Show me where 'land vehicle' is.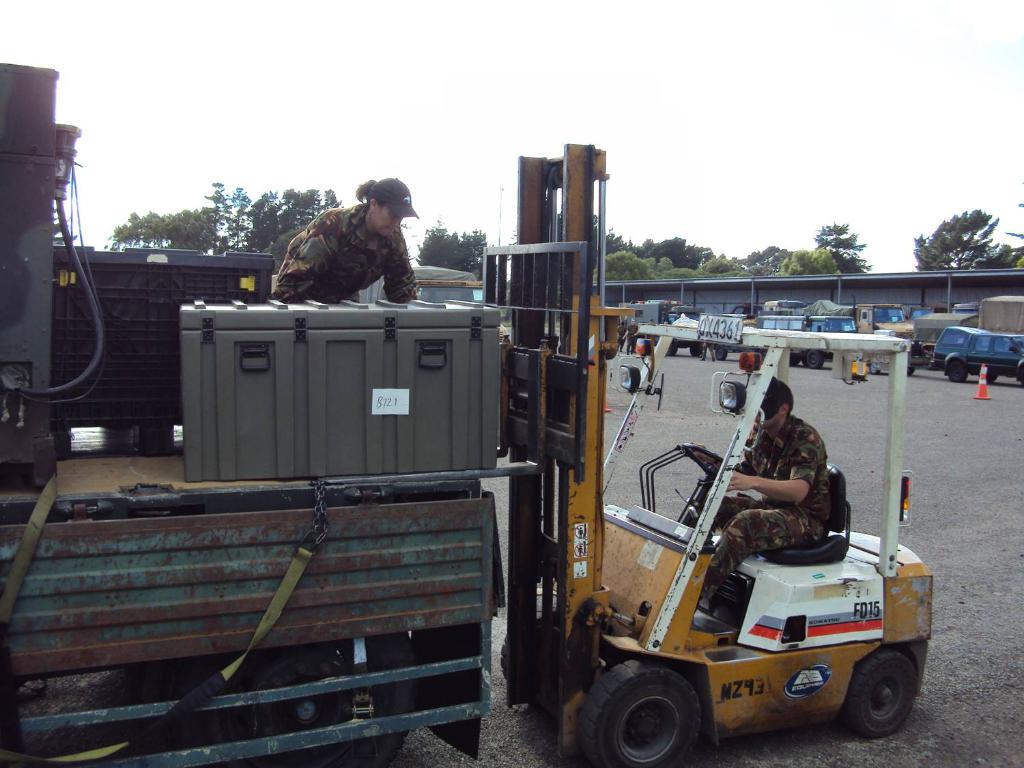
'land vehicle' is at (0, 63, 499, 767).
